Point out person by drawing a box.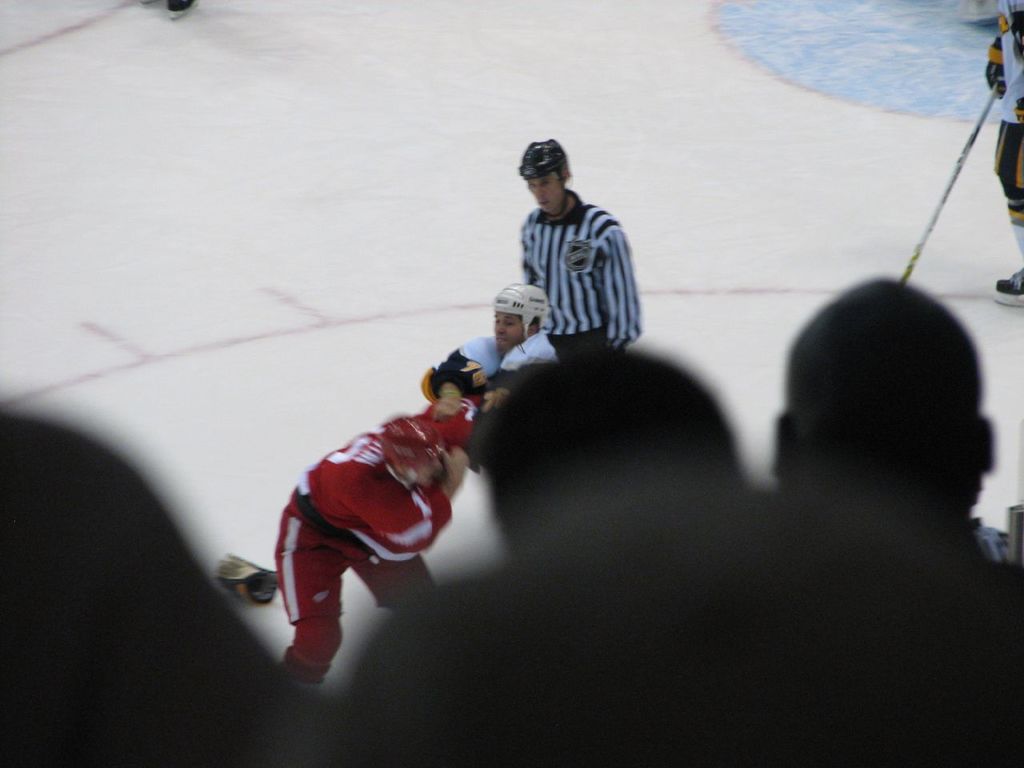
select_region(274, 404, 484, 694).
